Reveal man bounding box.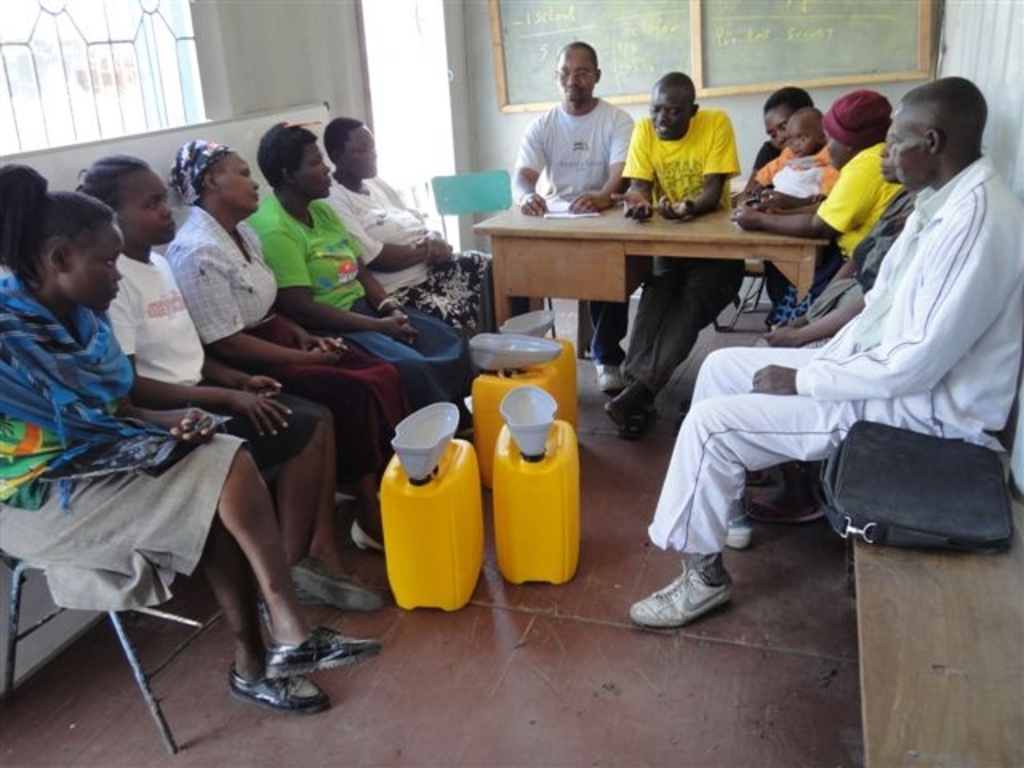
Revealed: bbox=(744, 109, 917, 344).
